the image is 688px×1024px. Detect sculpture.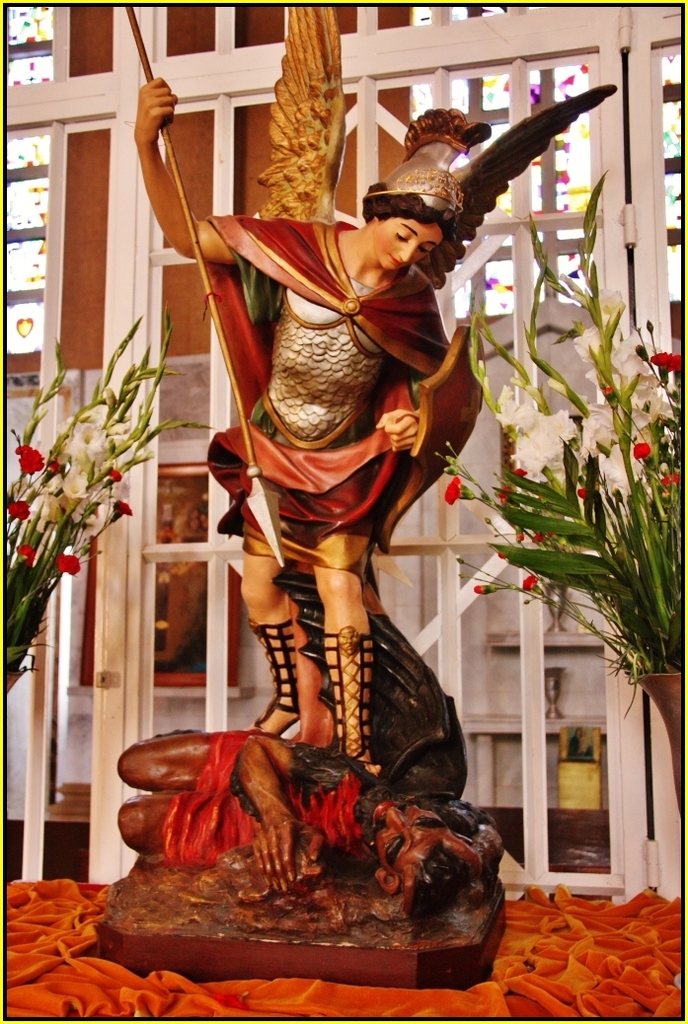
Detection: left=120, top=65, right=543, bottom=995.
